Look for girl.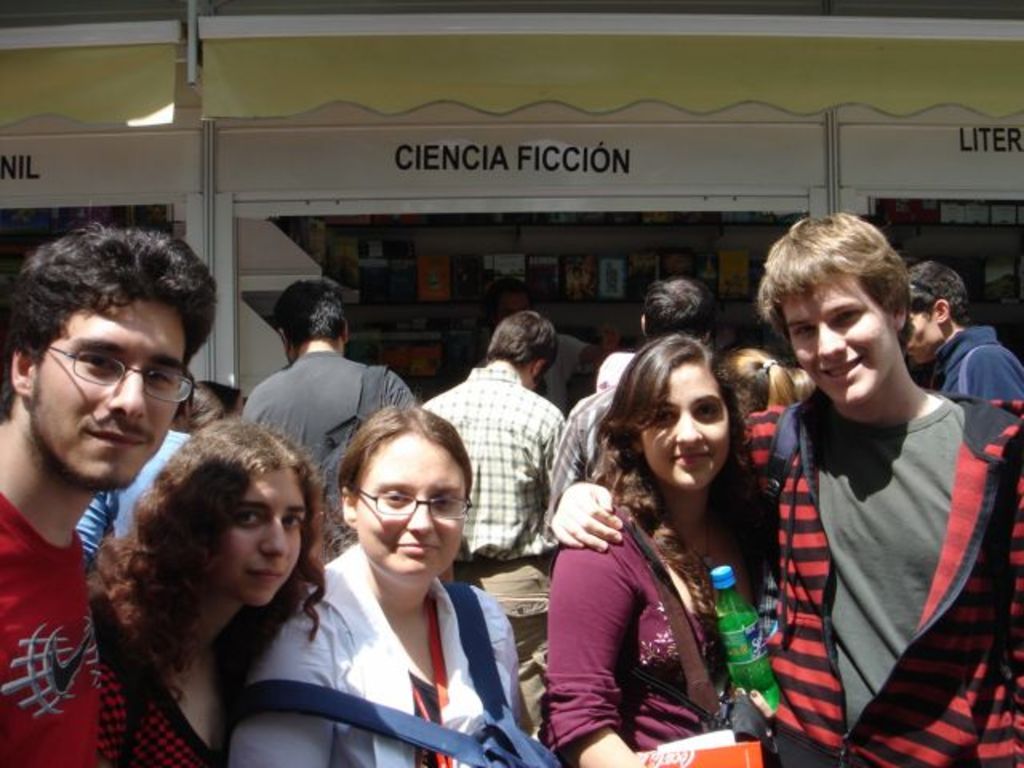
Found: BBox(538, 333, 773, 766).
